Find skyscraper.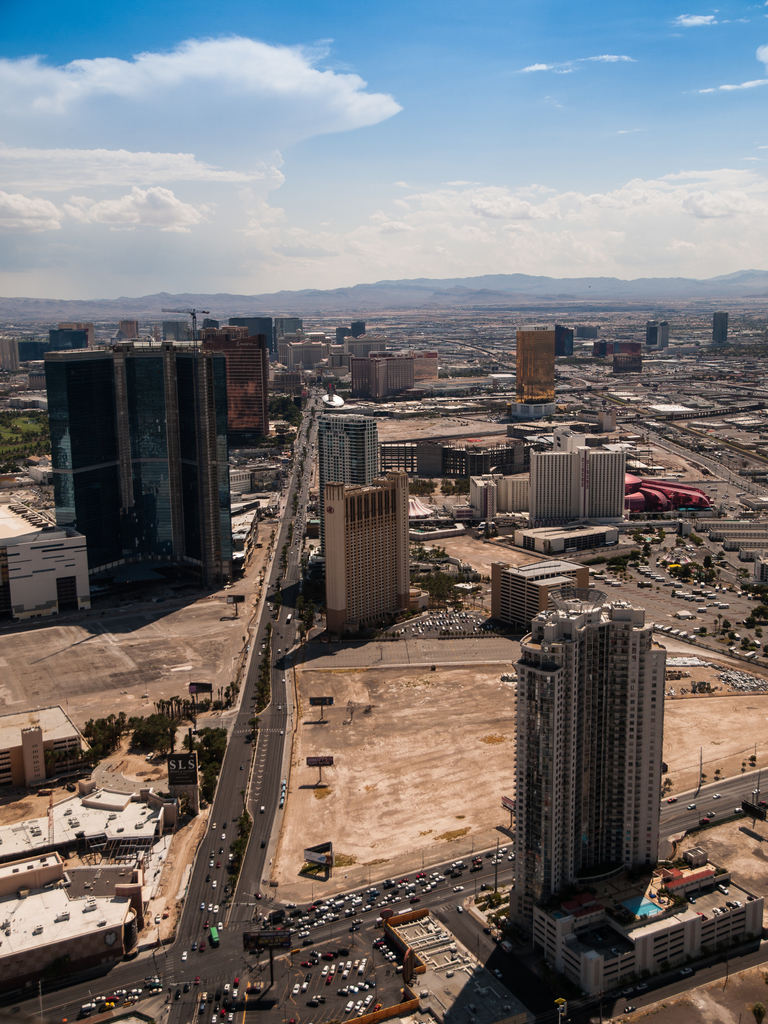
region(52, 334, 252, 588).
